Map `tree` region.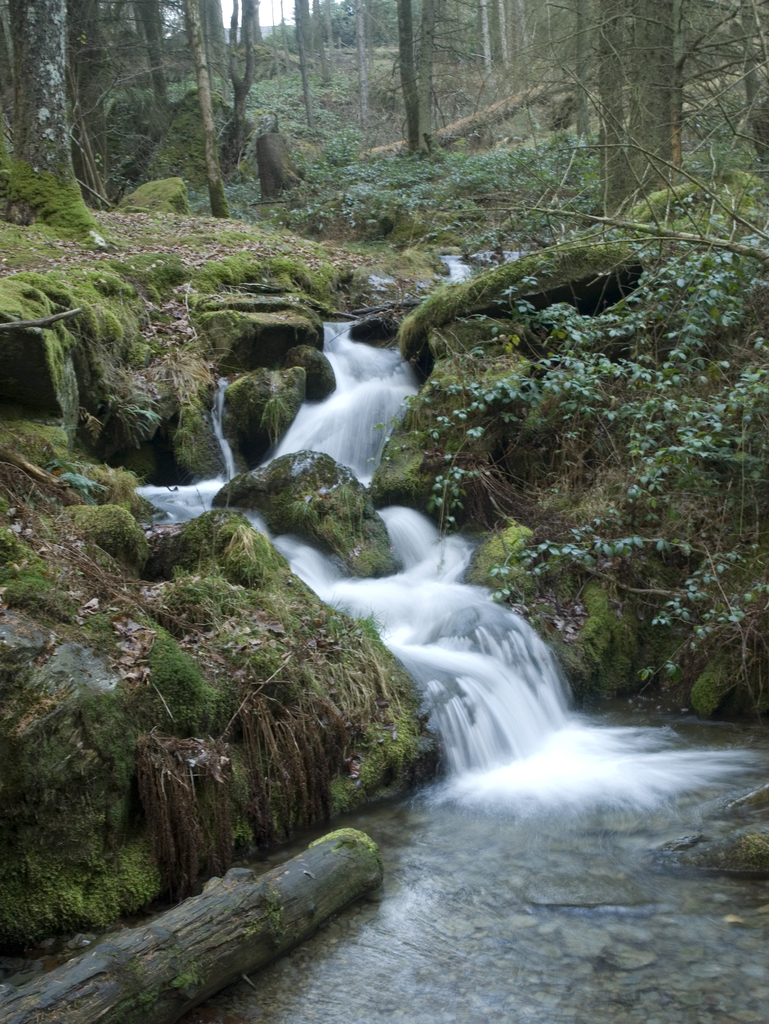
Mapped to bbox=[181, 0, 232, 219].
